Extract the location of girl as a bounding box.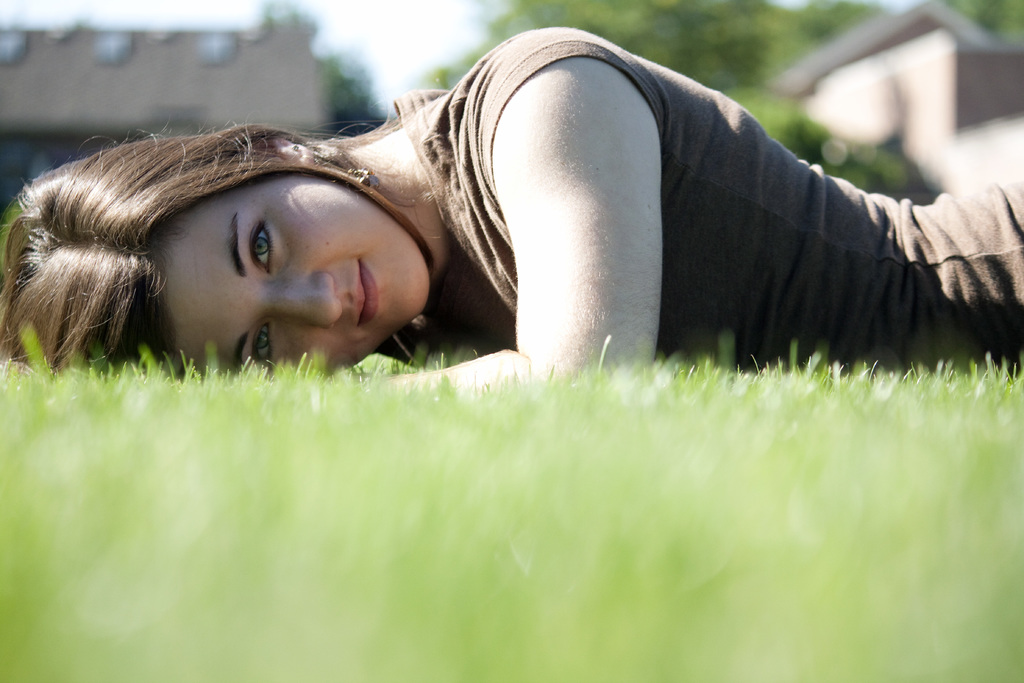
BBox(1, 22, 1023, 379).
